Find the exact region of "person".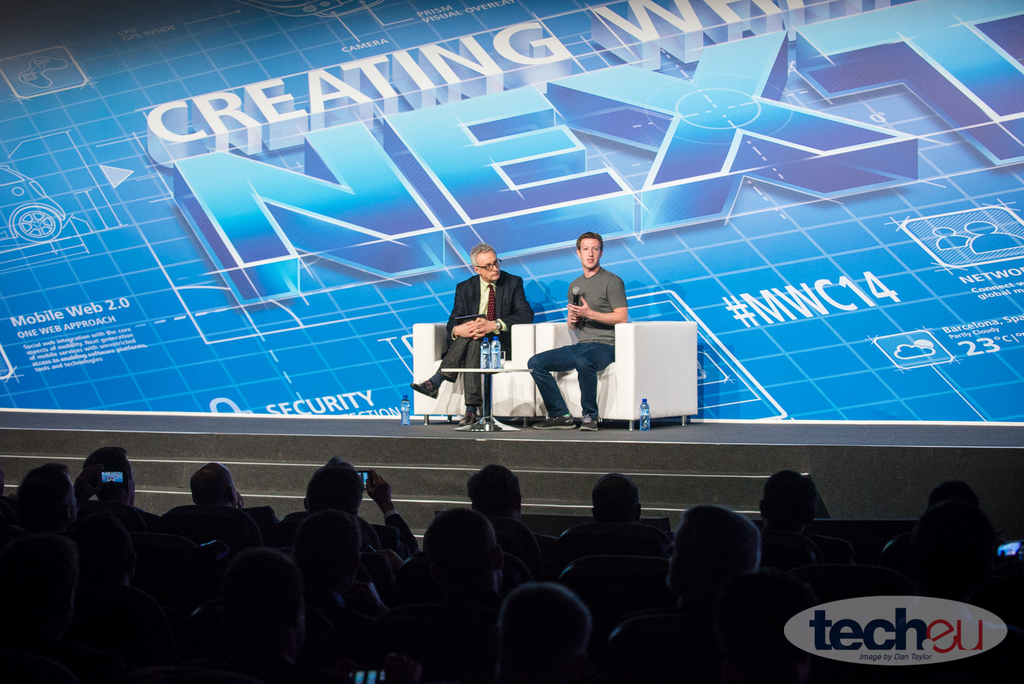
Exact region: (left=412, top=241, right=533, bottom=425).
